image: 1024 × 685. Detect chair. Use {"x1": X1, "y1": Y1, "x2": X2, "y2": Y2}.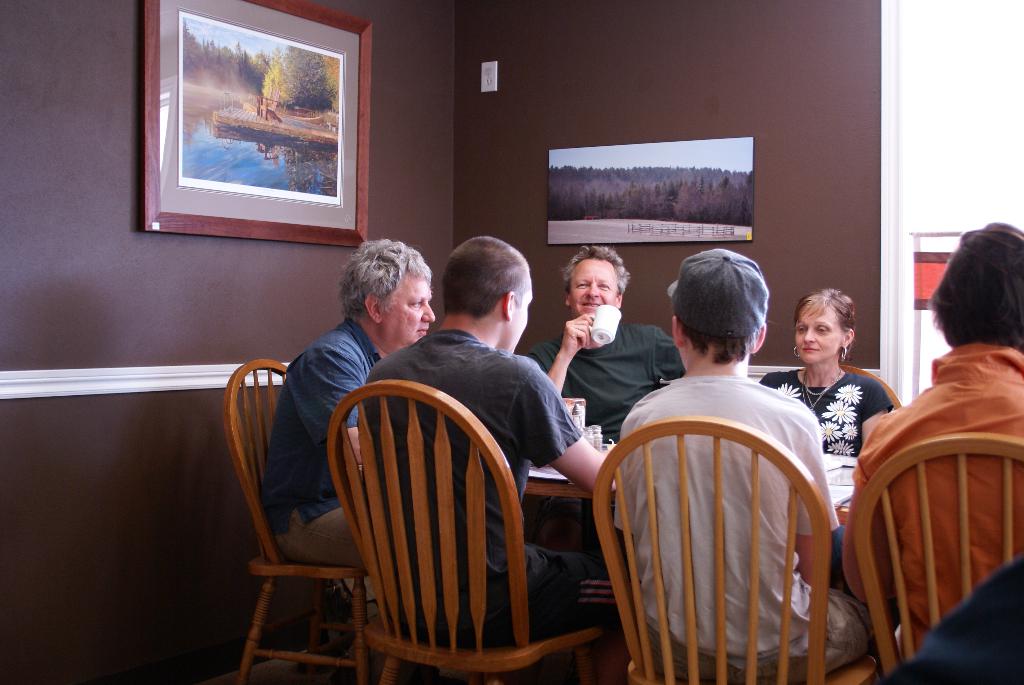
{"x1": 824, "y1": 361, "x2": 902, "y2": 432}.
